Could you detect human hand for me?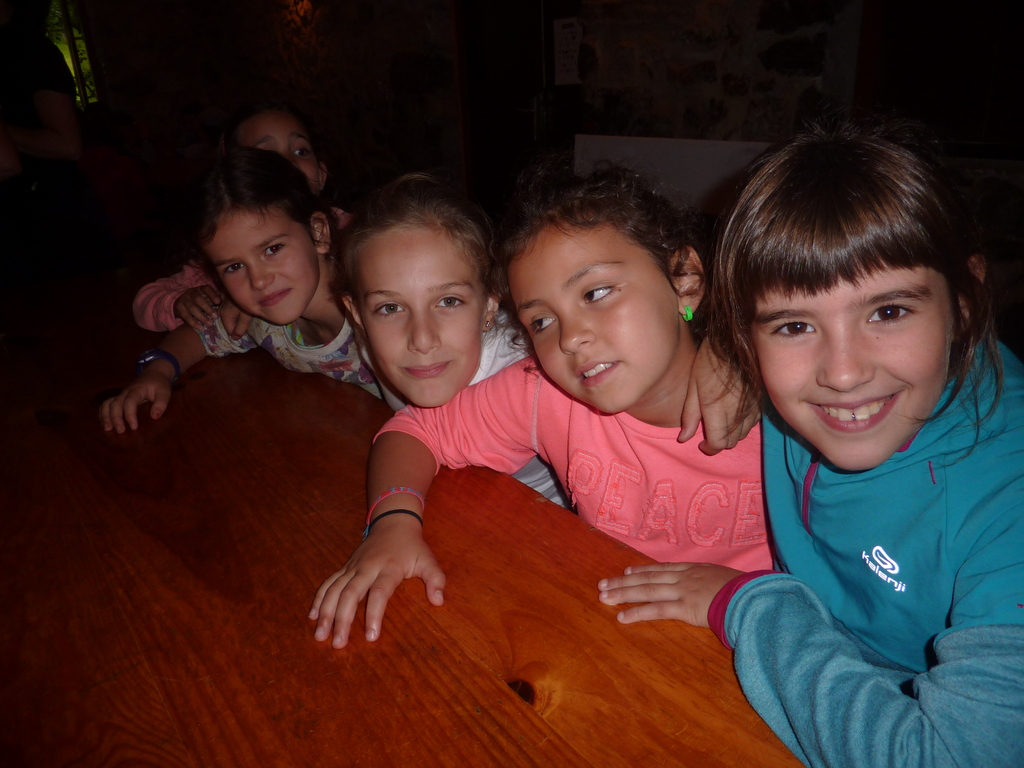
Detection result: region(215, 301, 259, 344).
